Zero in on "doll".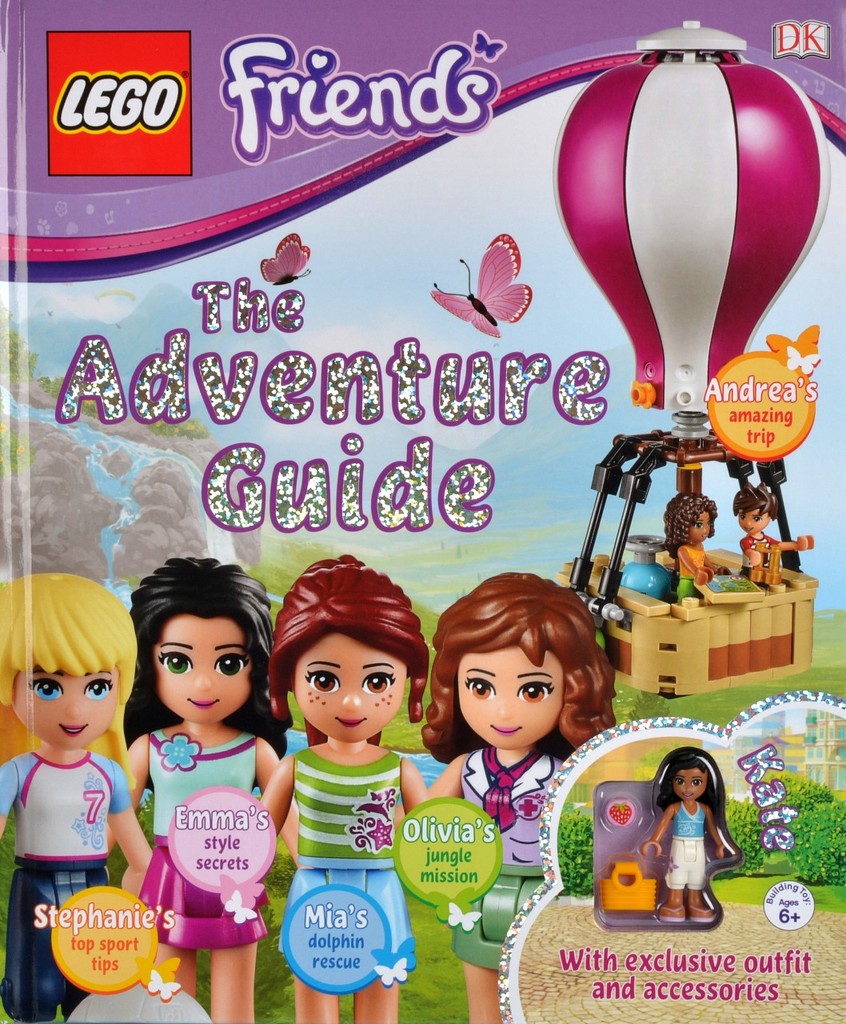
Zeroed in: bbox=(426, 580, 617, 1023).
